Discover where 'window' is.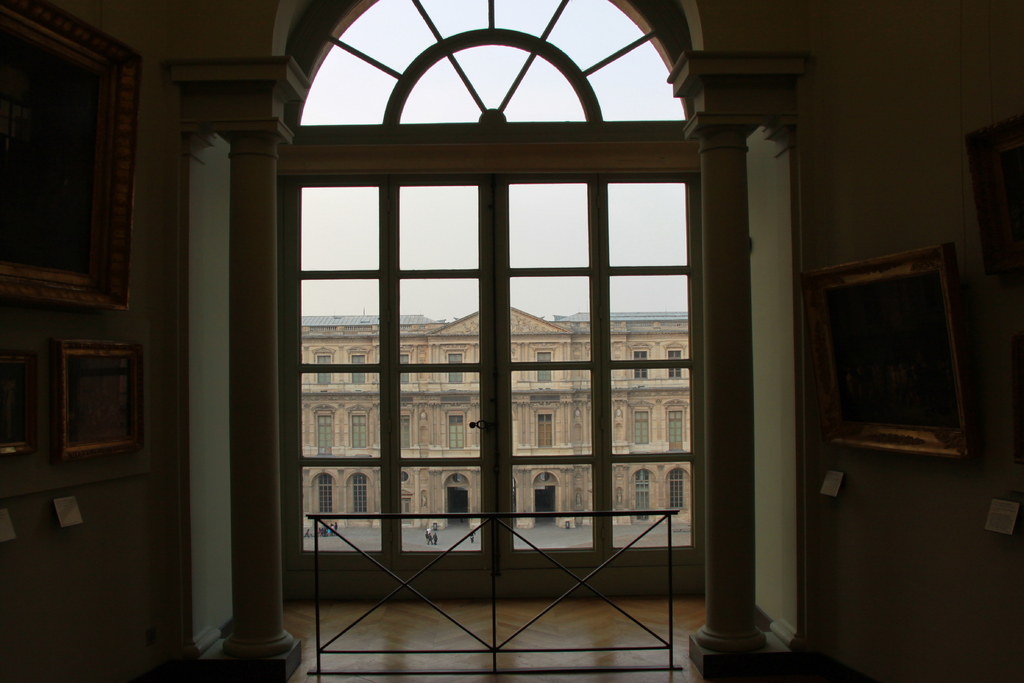
Discovered at box(399, 407, 410, 448).
